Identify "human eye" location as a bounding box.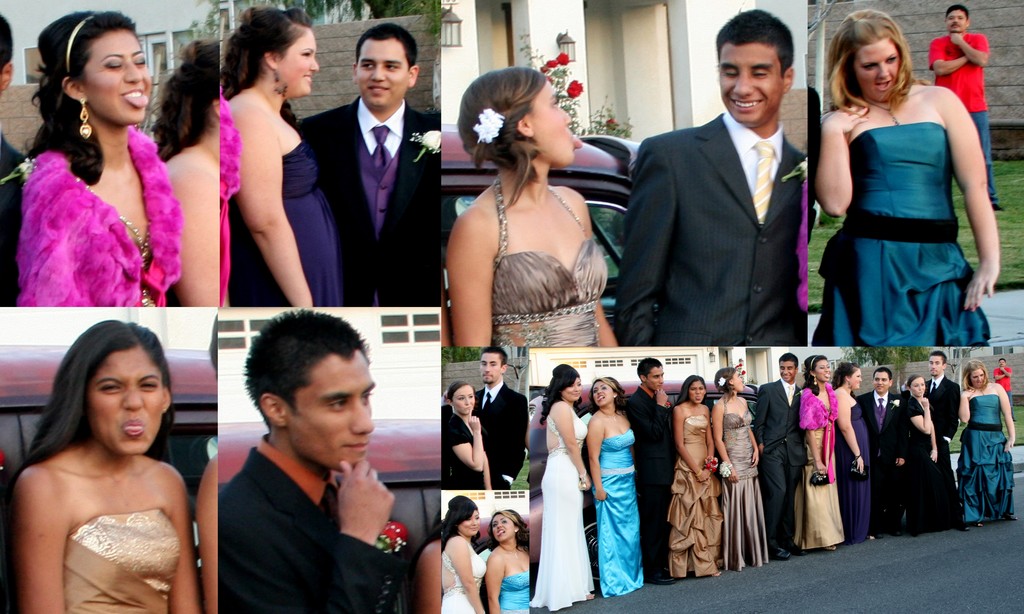
[856,373,860,378].
